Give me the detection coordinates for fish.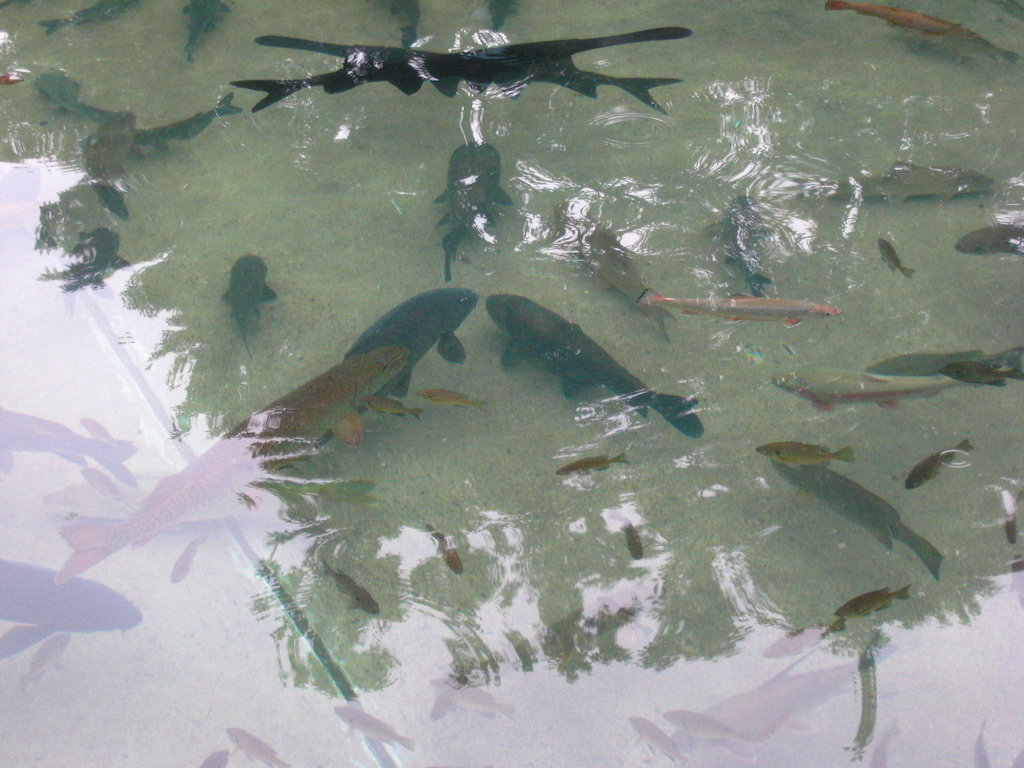
(227, 270, 504, 474).
